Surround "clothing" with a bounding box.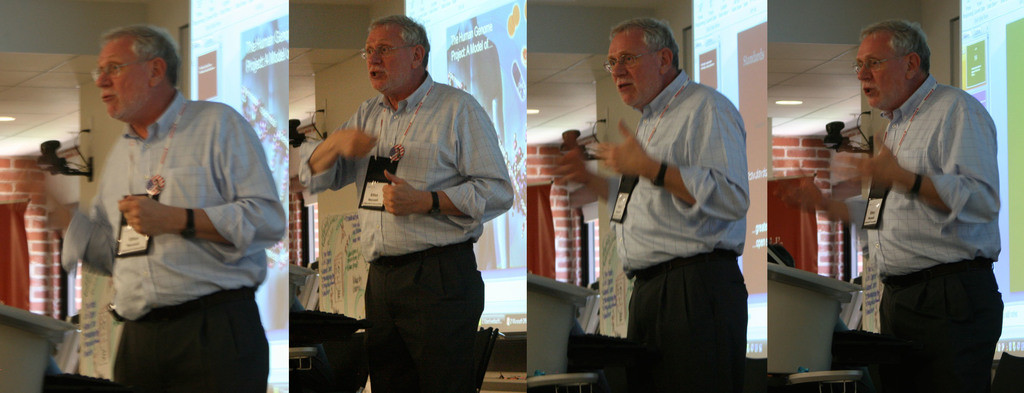
{"left": 299, "top": 72, "right": 509, "bottom": 392}.
